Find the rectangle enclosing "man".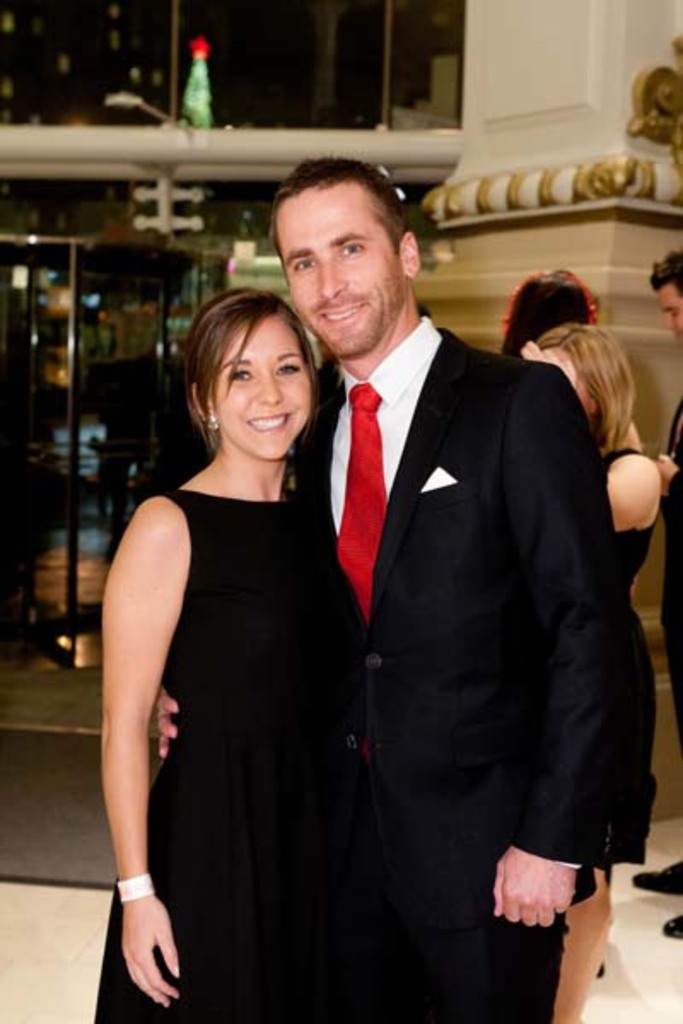
(x1=625, y1=251, x2=681, y2=944).
